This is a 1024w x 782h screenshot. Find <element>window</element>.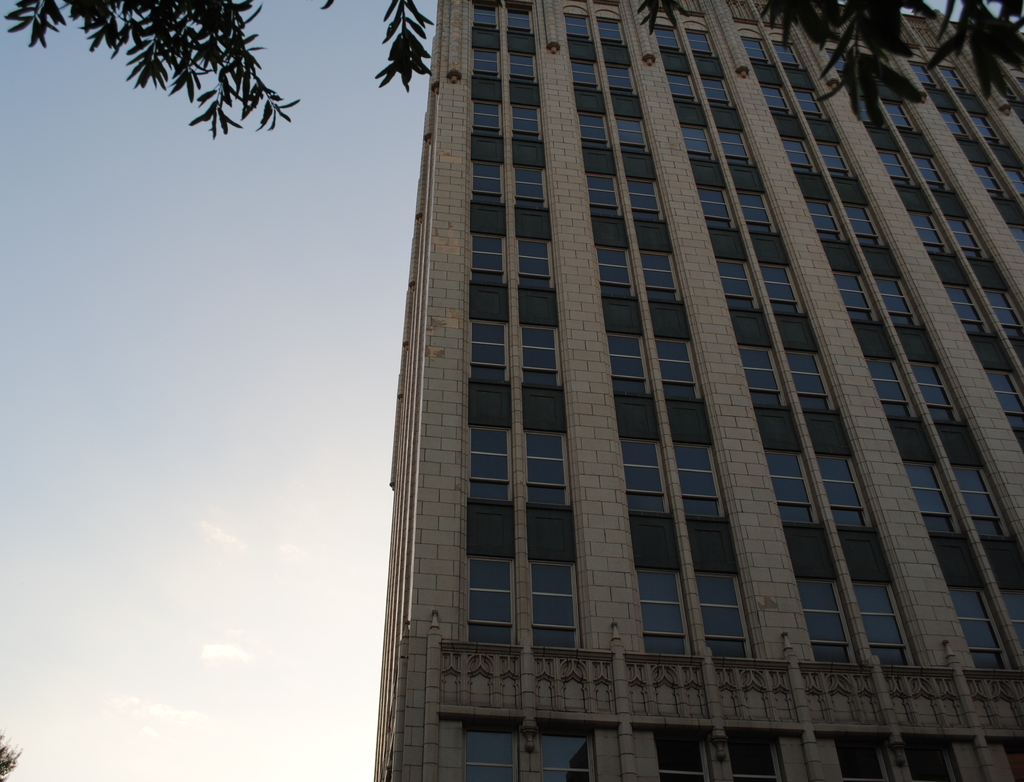
Bounding box: locate(796, 90, 825, 116).
